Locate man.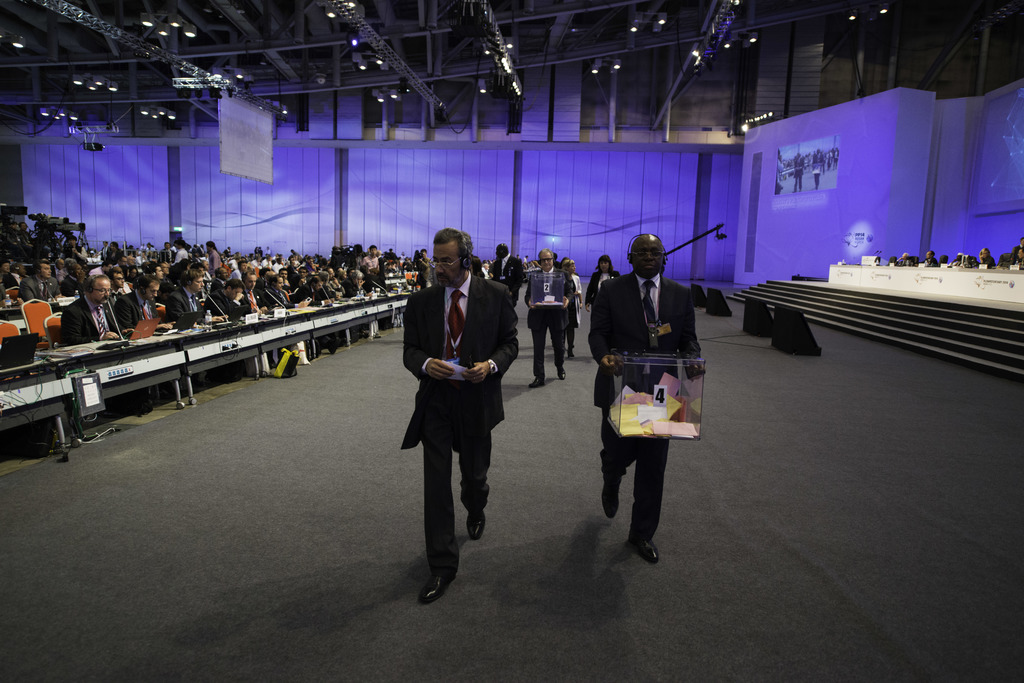
Bounding box: (left=259, top=277, right=295, bottom=314).
